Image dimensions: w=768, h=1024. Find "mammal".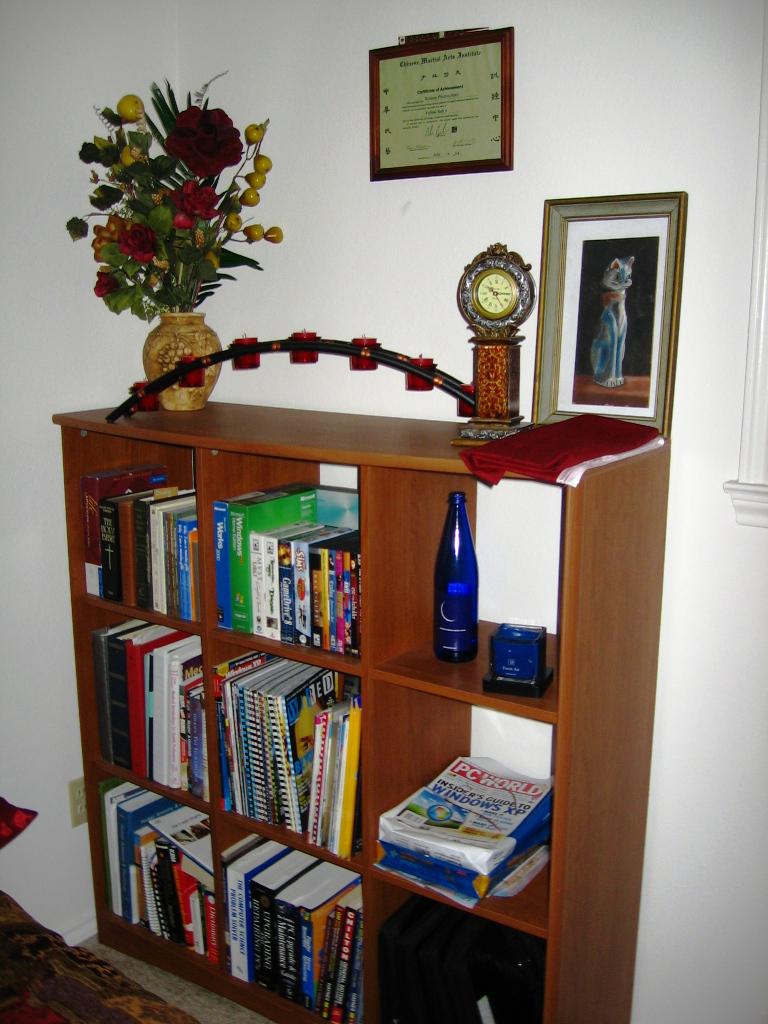
567 241 643 410.
